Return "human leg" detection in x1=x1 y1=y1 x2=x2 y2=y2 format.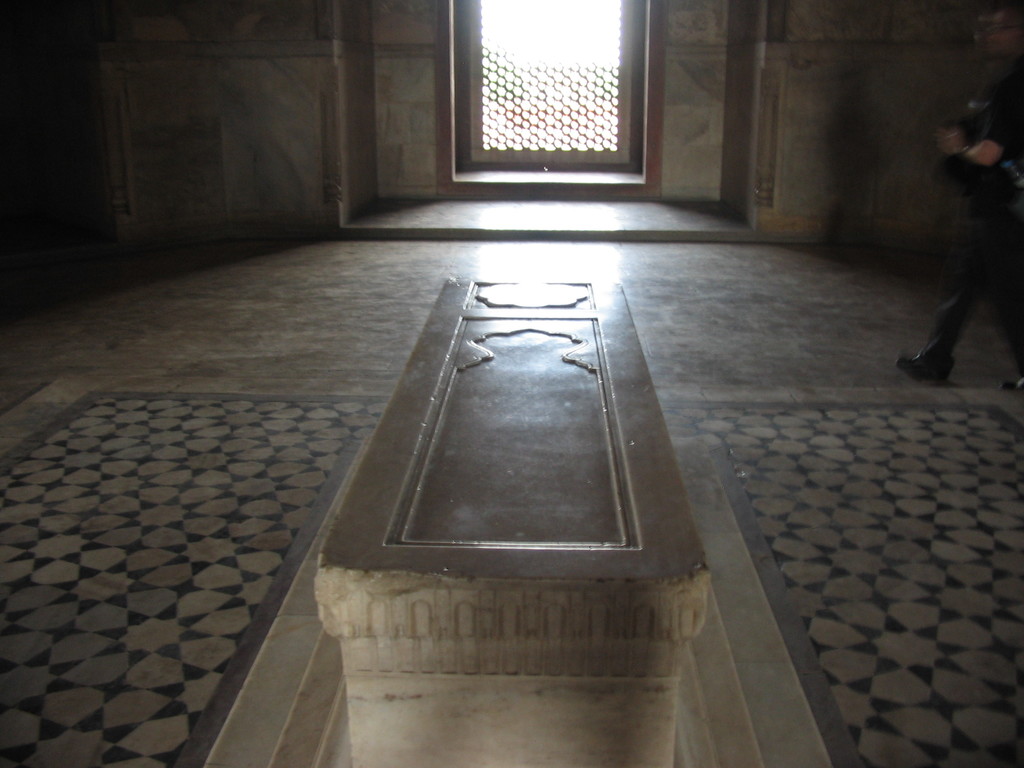
x1=897 y1=205 x2=1023 y2=381.
